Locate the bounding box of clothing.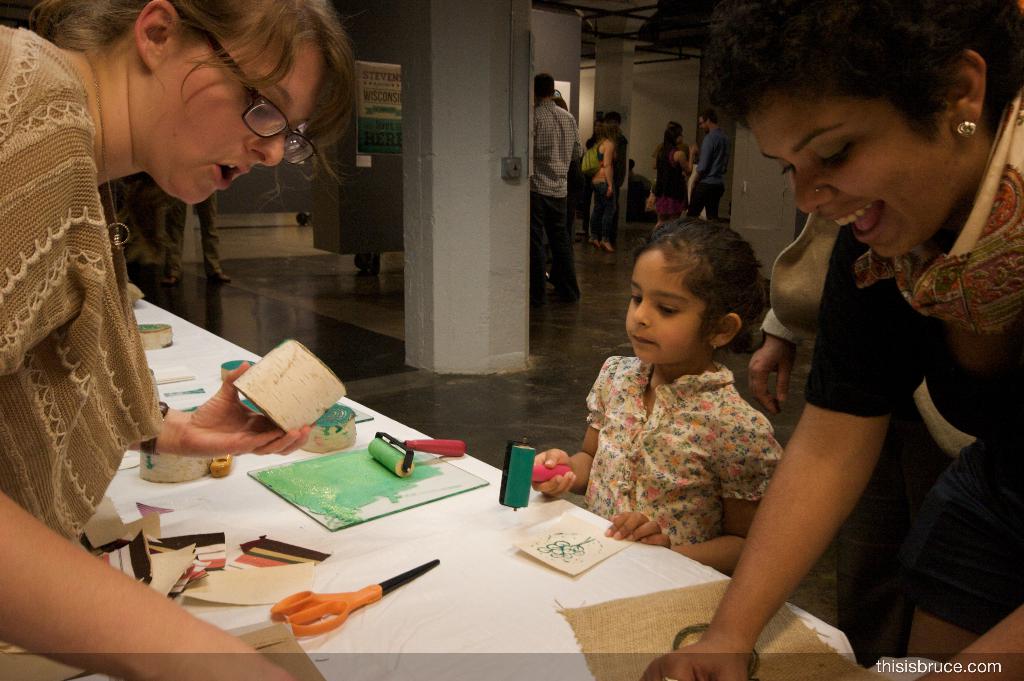
Bounding box: {"left": 591, "top": 141, "right": 617, "bottom": 241}.
